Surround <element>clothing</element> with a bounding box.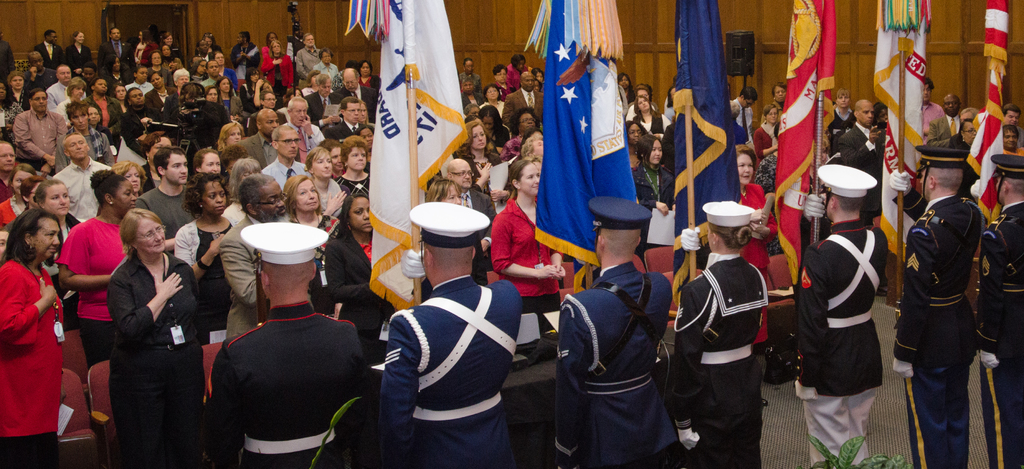
locate(981, 198, 1023, 468).
